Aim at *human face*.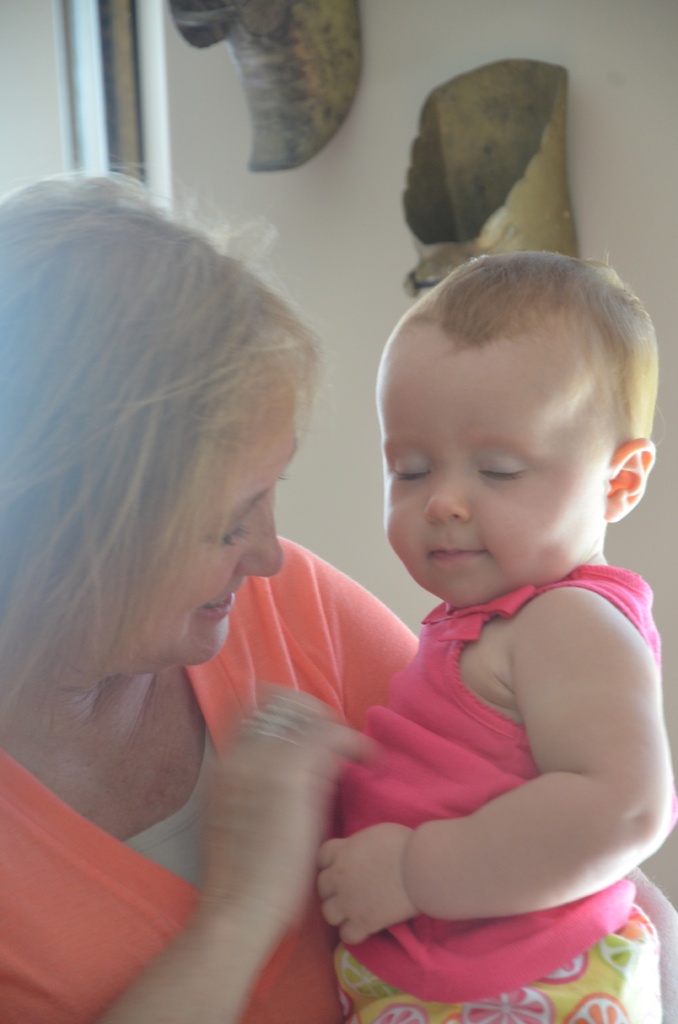
Aimed at box=[378, 328, 601, 611].
